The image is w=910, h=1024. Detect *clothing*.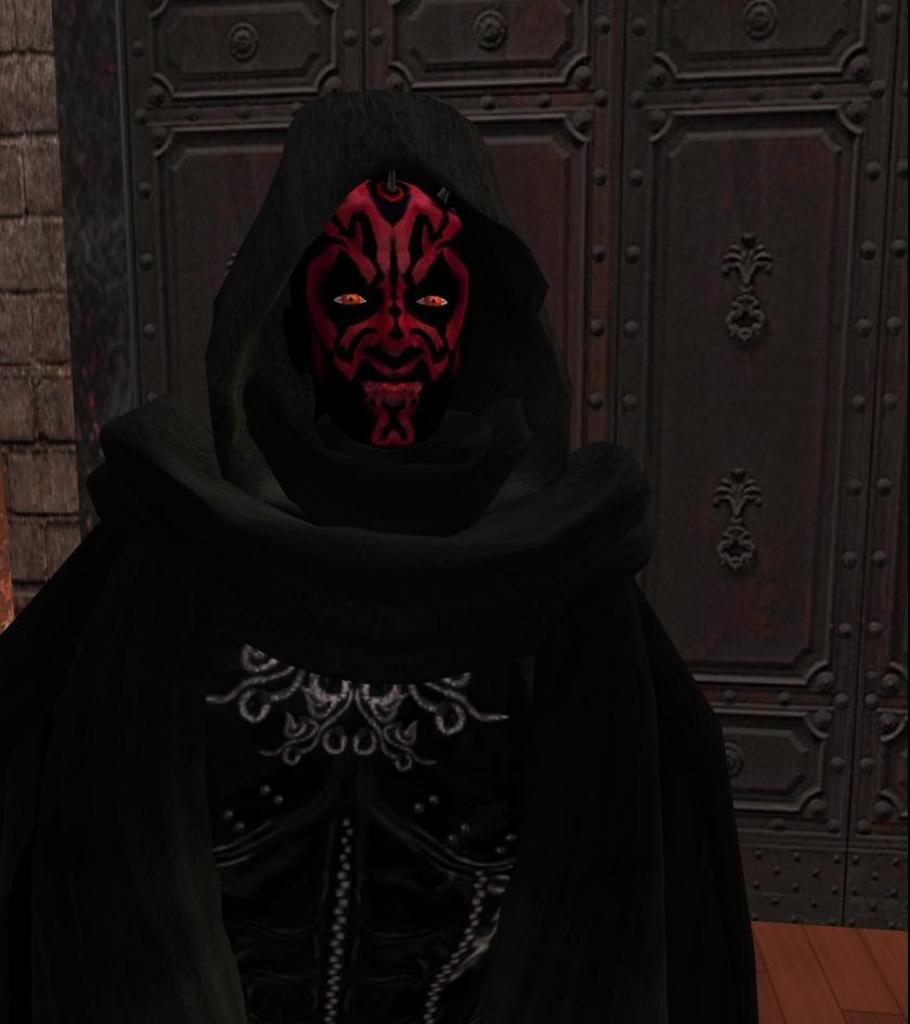
Detection: box=[43, 203, 743, 1016].
